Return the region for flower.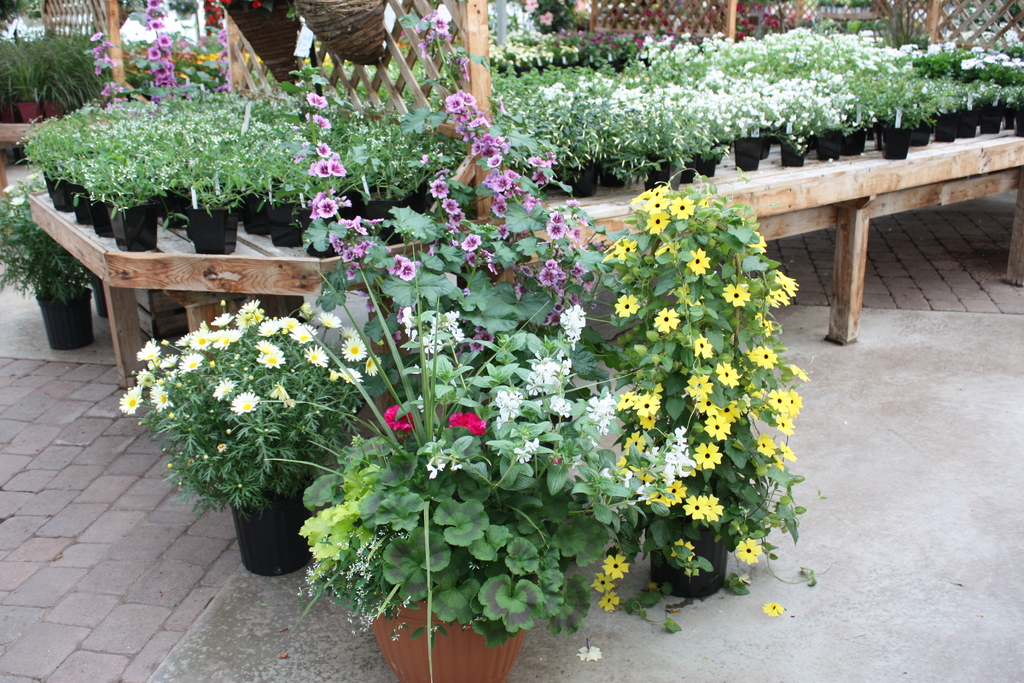
bbox(623, 431, 650, 456).
